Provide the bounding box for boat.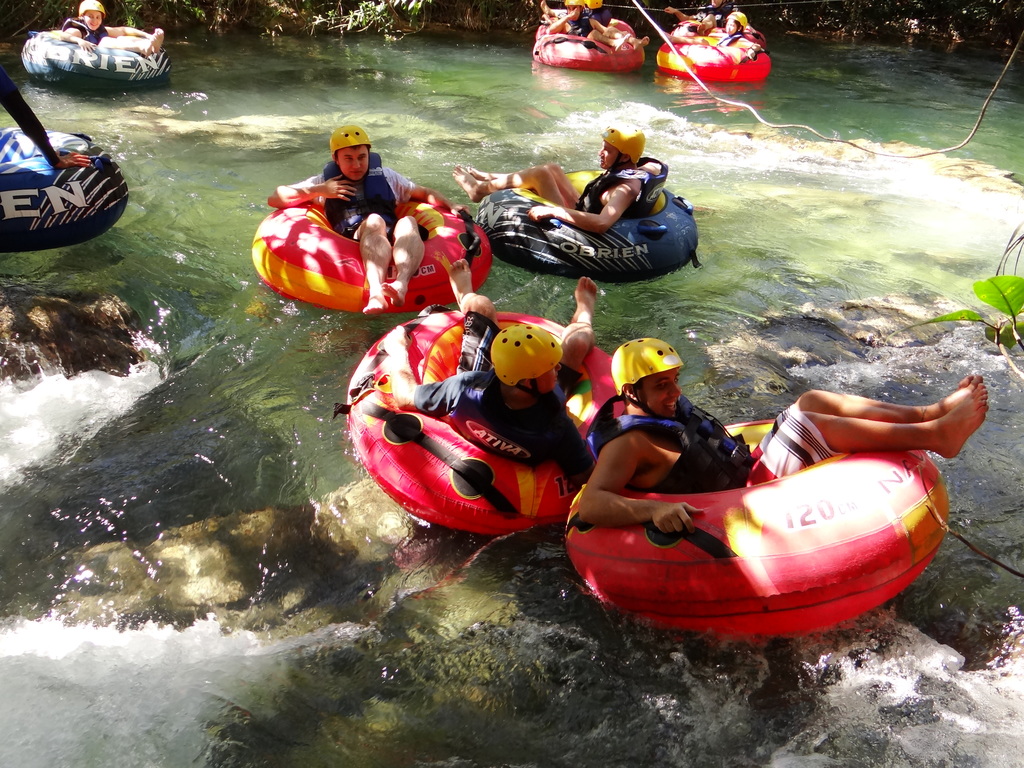
left=531, top=34, right=644, bottom=72.
